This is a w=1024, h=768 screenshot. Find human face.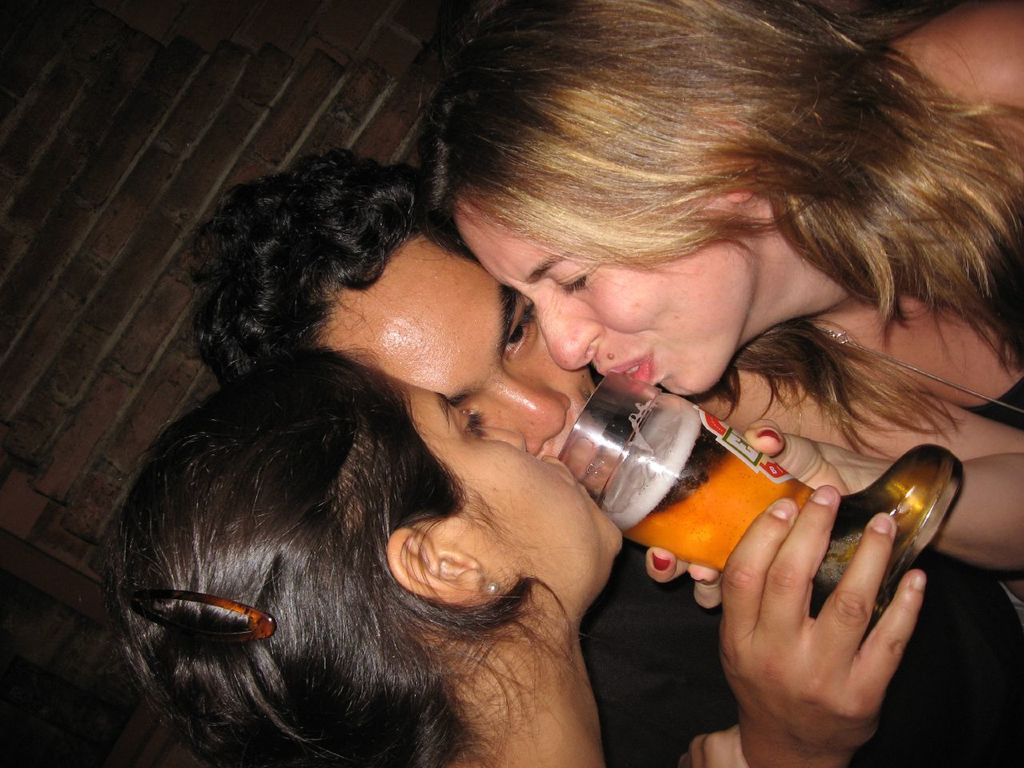
Bounding box: {"x1": 444, "y1": 186, "x2": 746, "y2": 422}.
